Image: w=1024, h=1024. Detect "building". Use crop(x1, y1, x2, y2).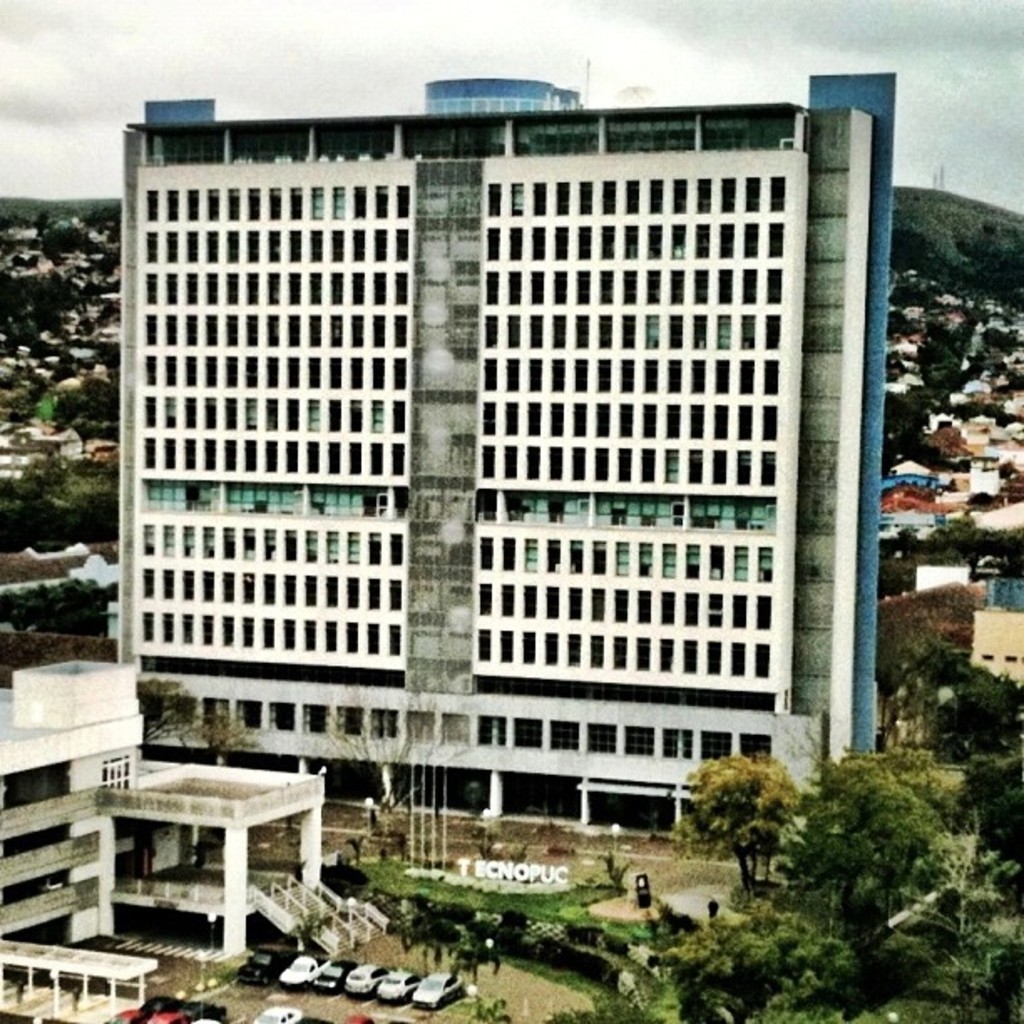
crop(425, 75, 584, 110).
